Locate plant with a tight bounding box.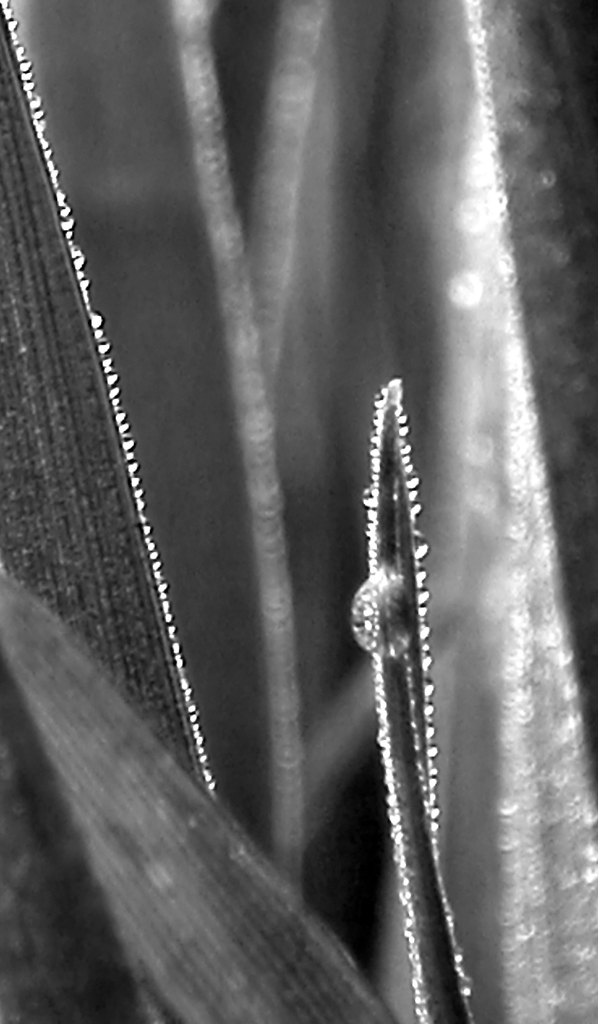
bbox=[0, 0, 597, 1023].
